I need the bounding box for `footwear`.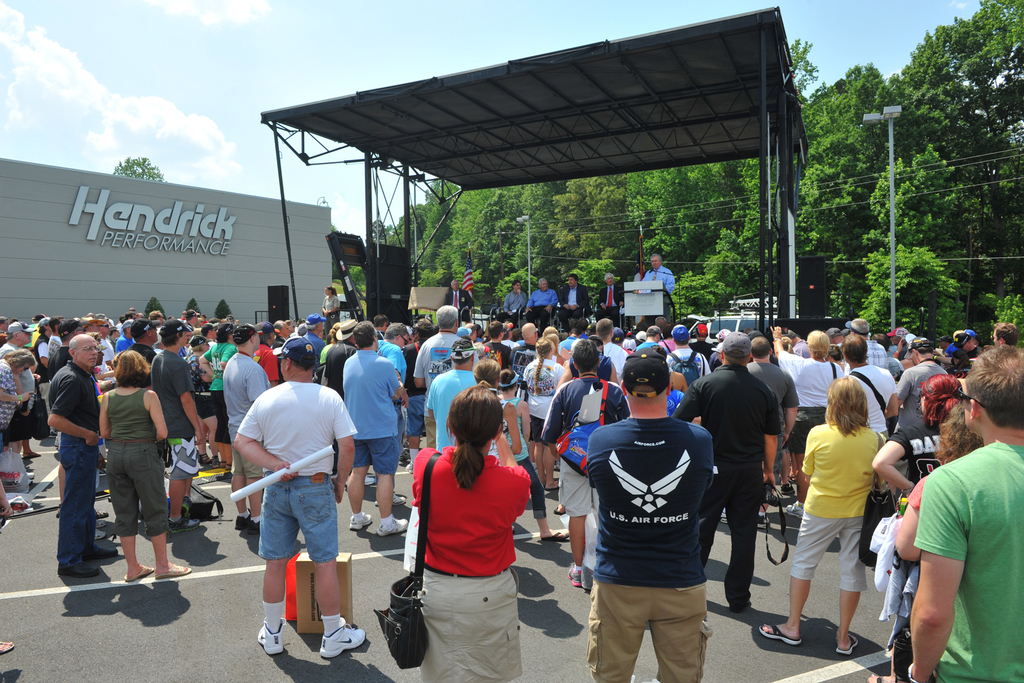
Here it is: box=[364, 473, 377, 483].
